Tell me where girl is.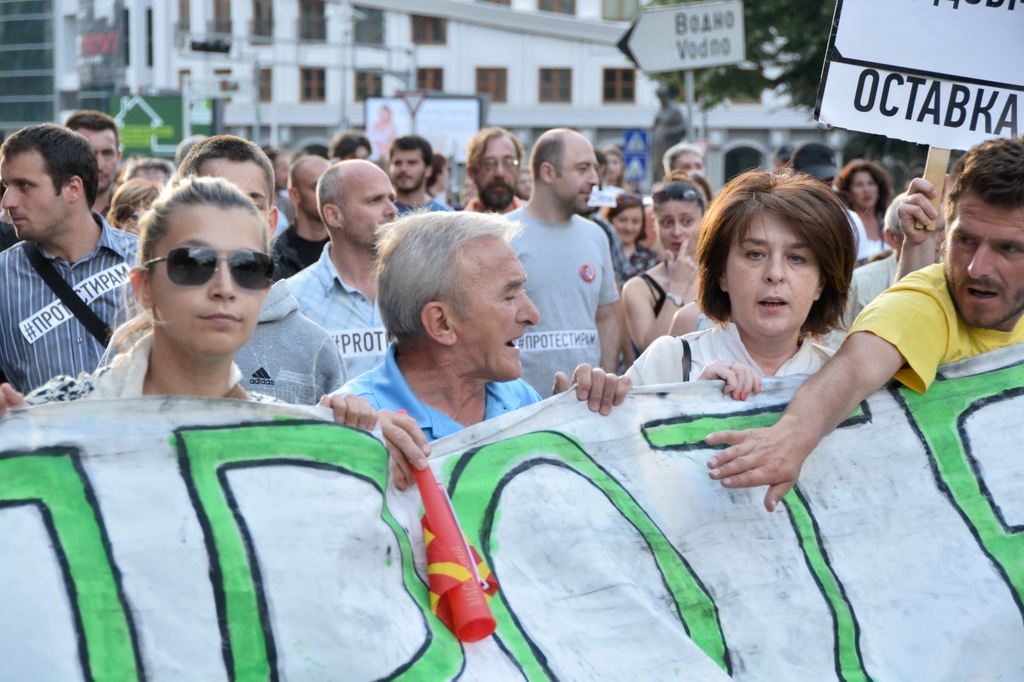
girl is at select_region(623, 181, 703, 346).
